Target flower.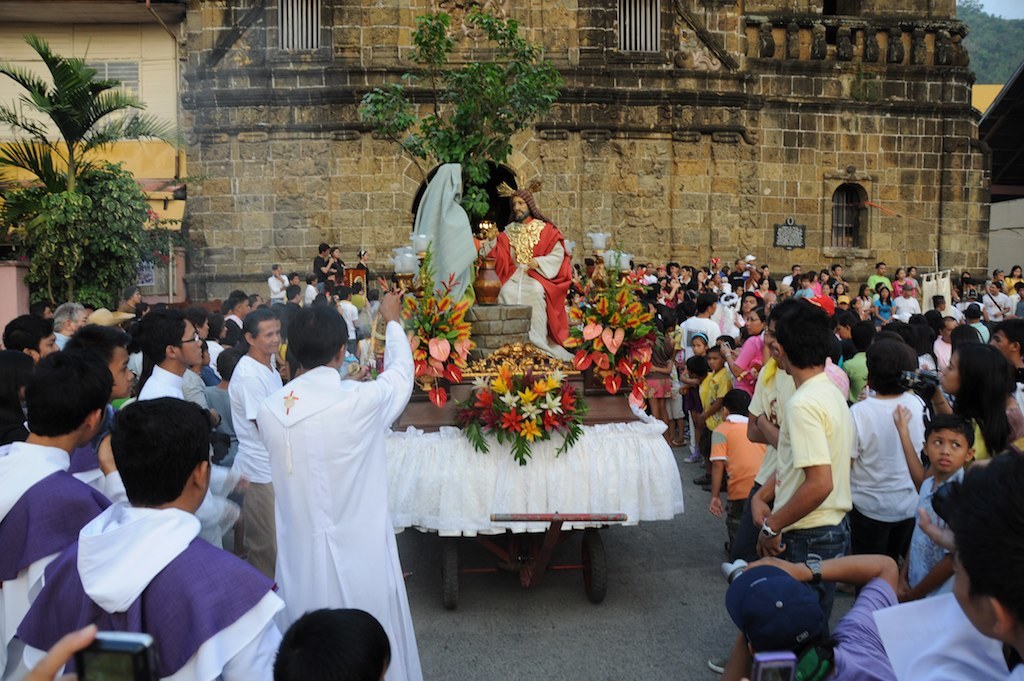
Target region: <region>627, 304, 642, 313</region>.
